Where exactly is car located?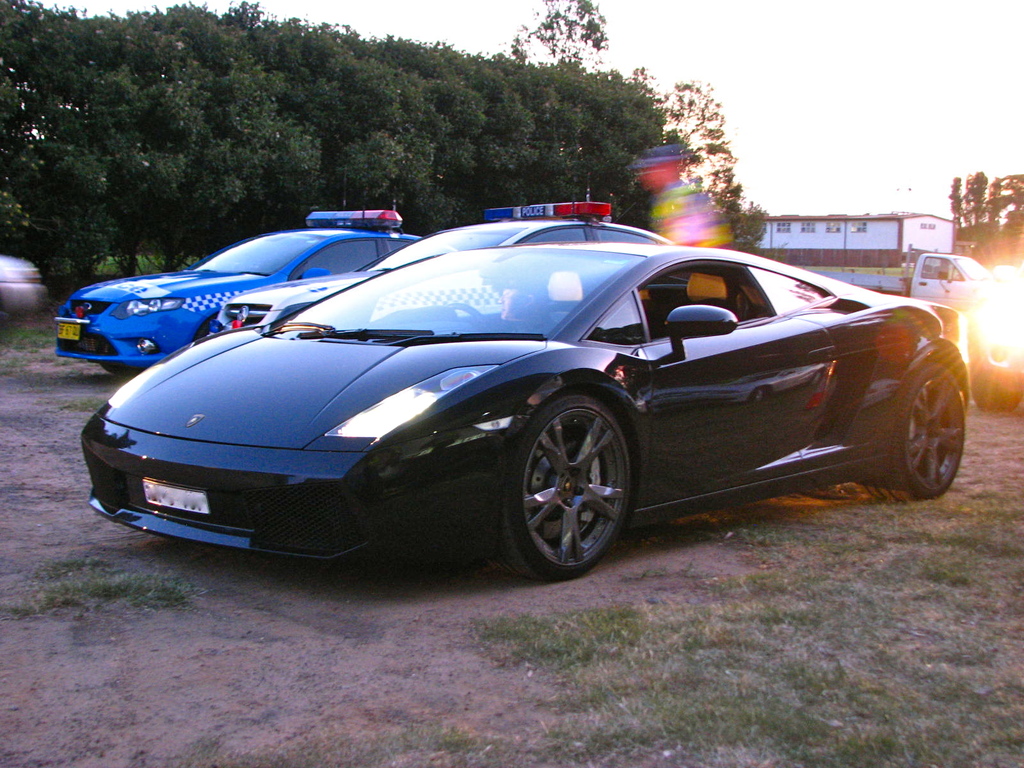
Its bounding box is x1=53 y1=168 x2=454 y2=376.
